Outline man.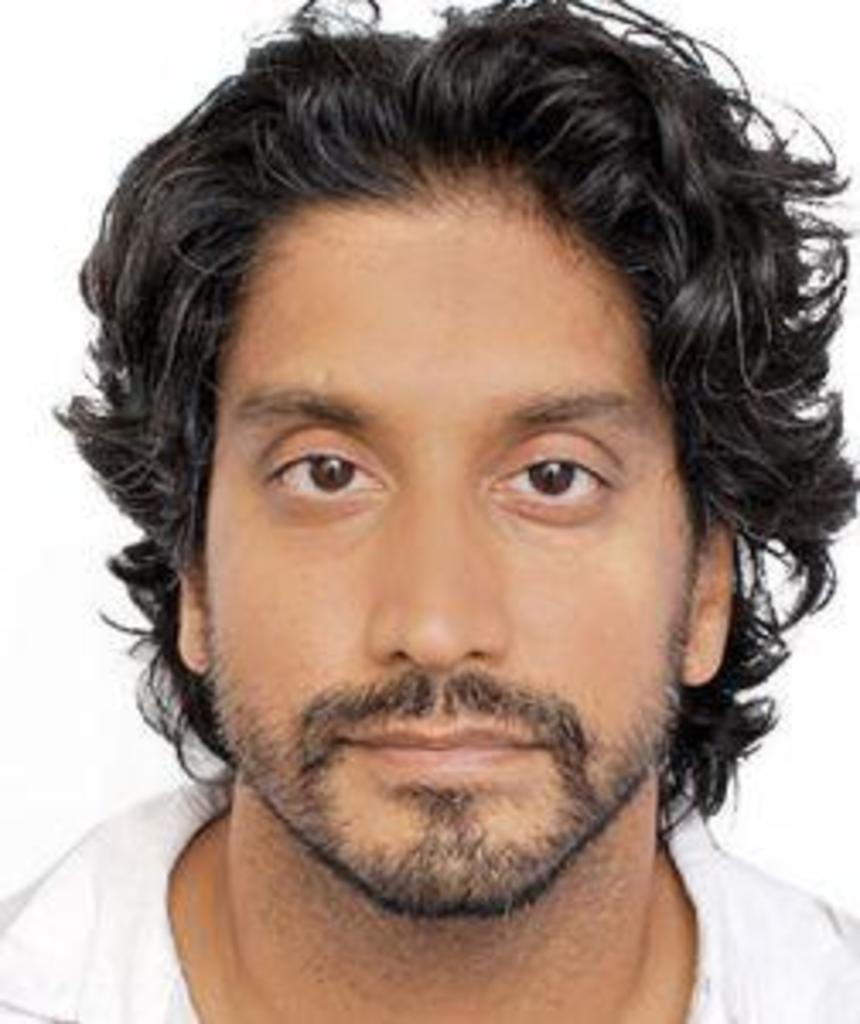
Outline: x1=0, y1=0, x2=857, y2=1021.
